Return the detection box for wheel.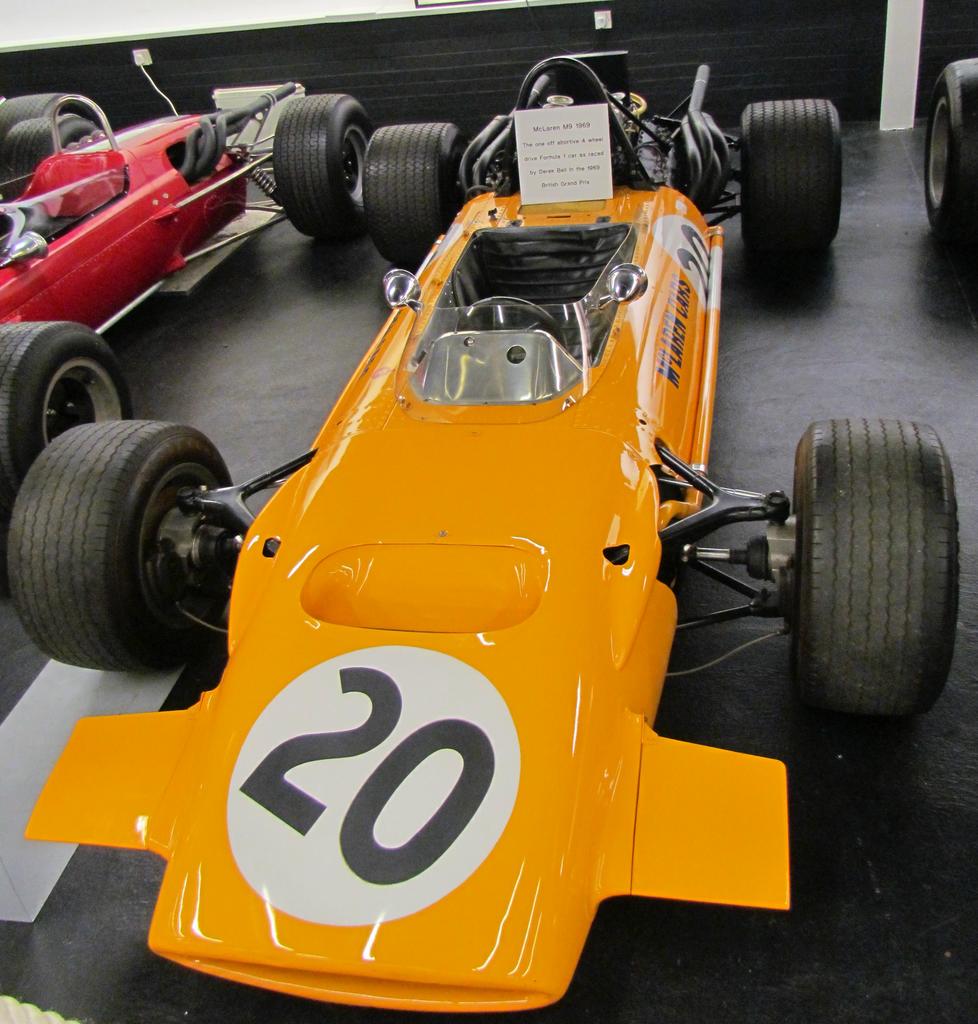
[361,126,468,262].
